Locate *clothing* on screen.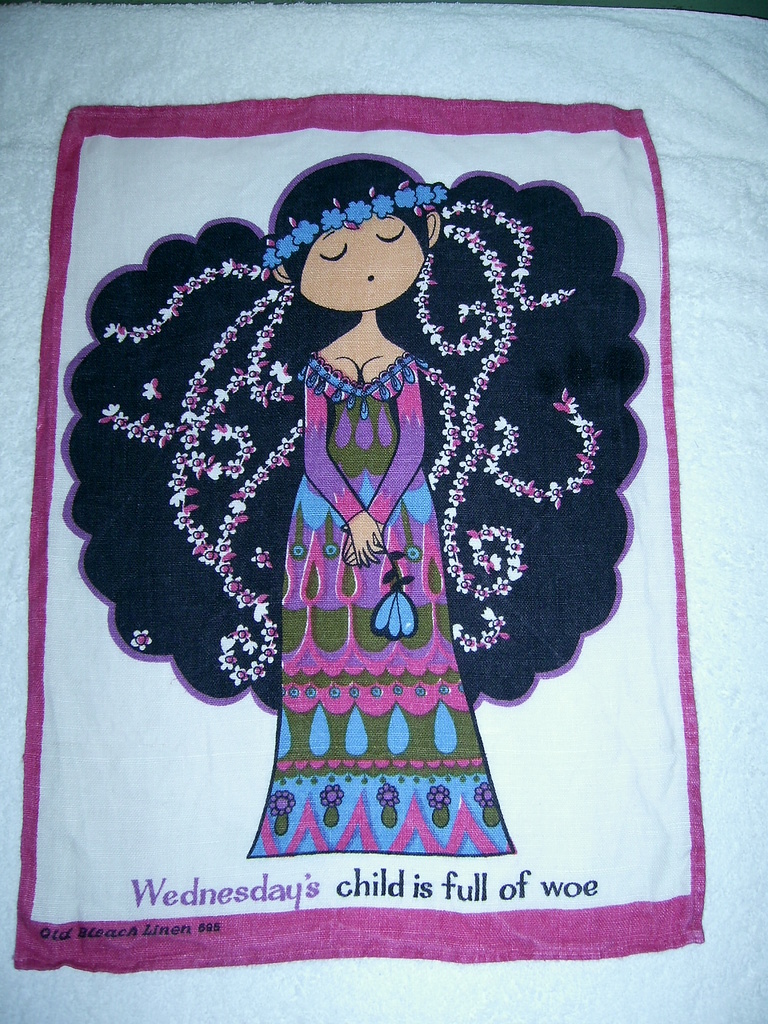
On screen at bbox(256, 257, 509, 841).
